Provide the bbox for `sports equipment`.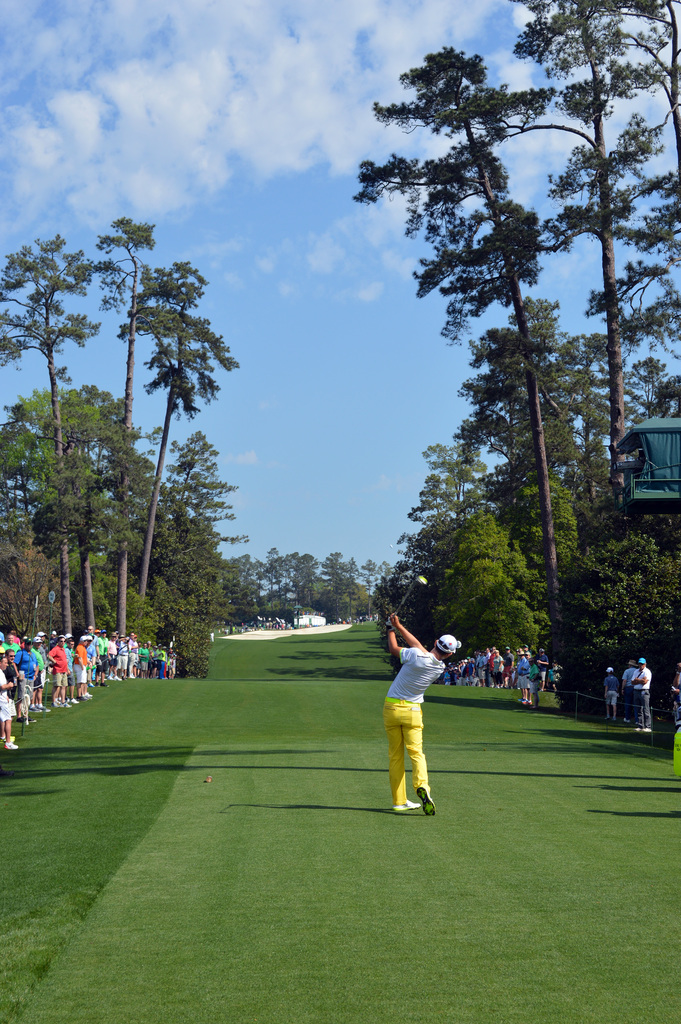
box=[387, 570, 432, 629].
